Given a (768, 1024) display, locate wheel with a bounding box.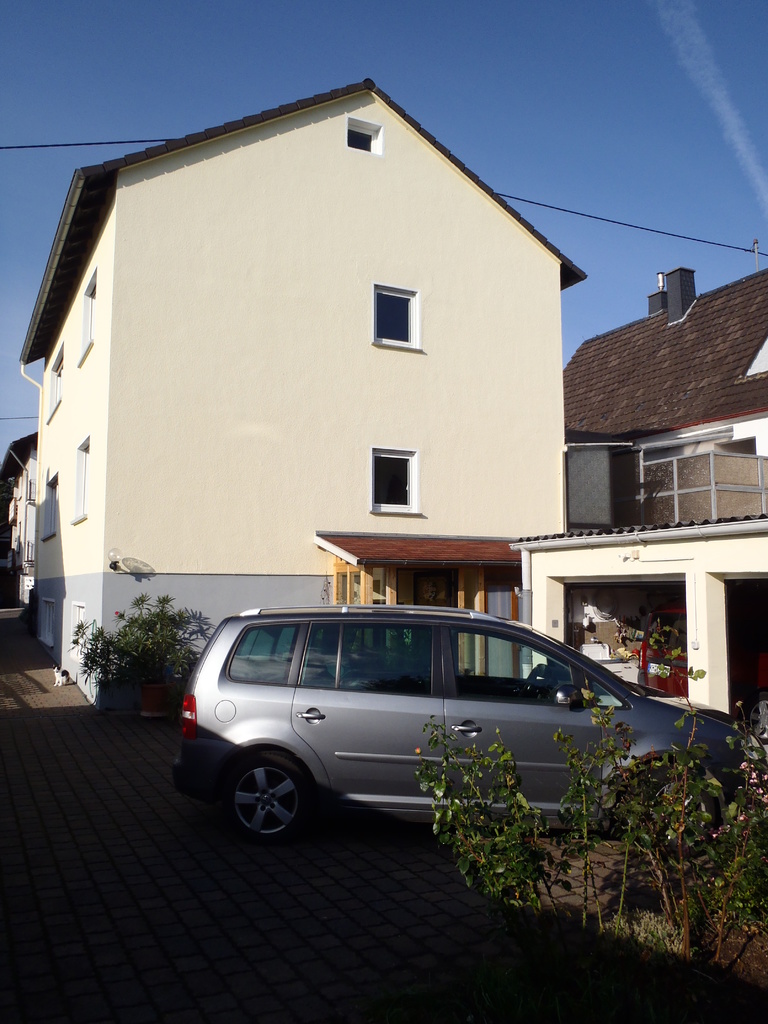
Located: x1=520, y1=666, x2=540, y2=698.
